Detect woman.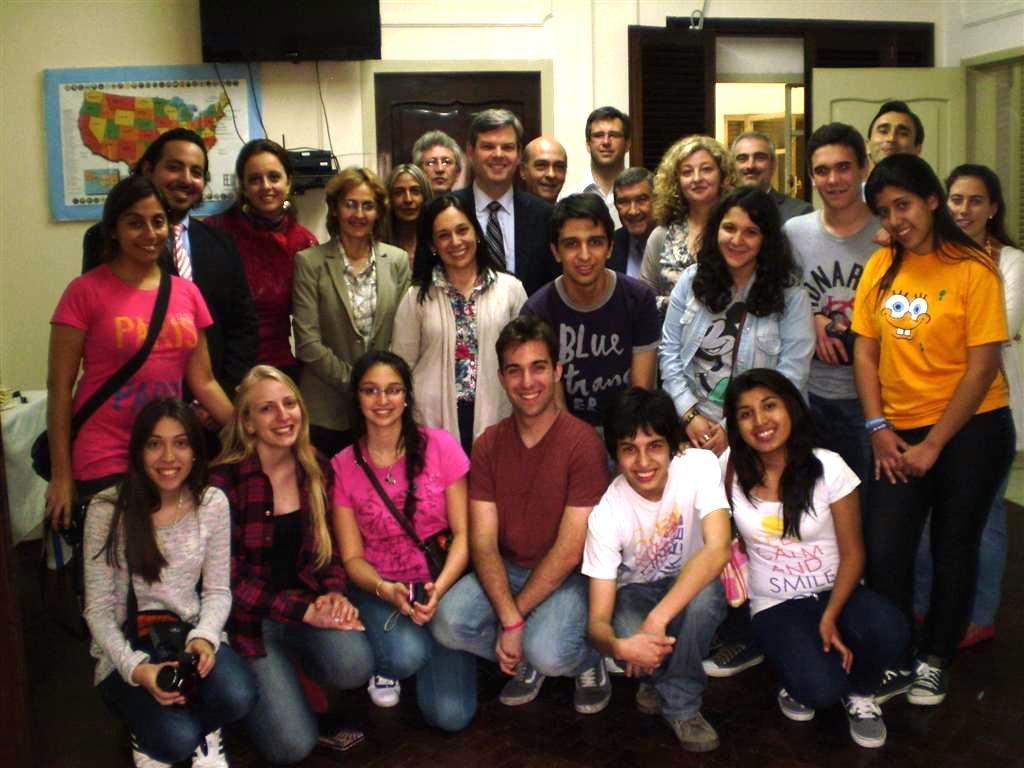
Detected at [x1=82, y1=394, x2=261, y2=767].
